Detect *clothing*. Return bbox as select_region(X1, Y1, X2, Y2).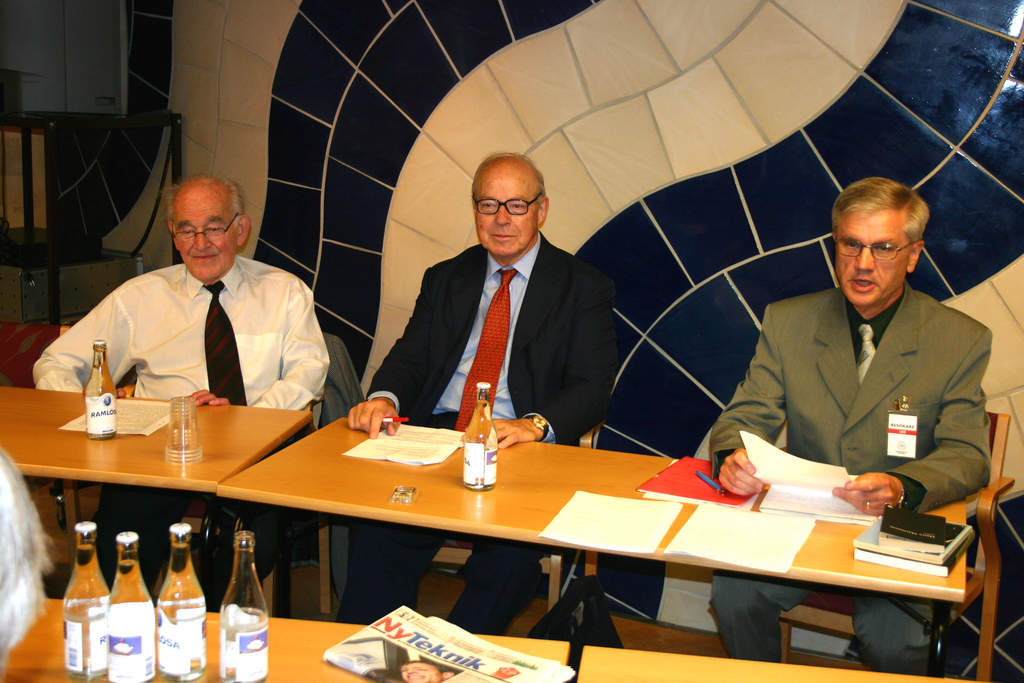
select_region(332, 233, 616, 635).
